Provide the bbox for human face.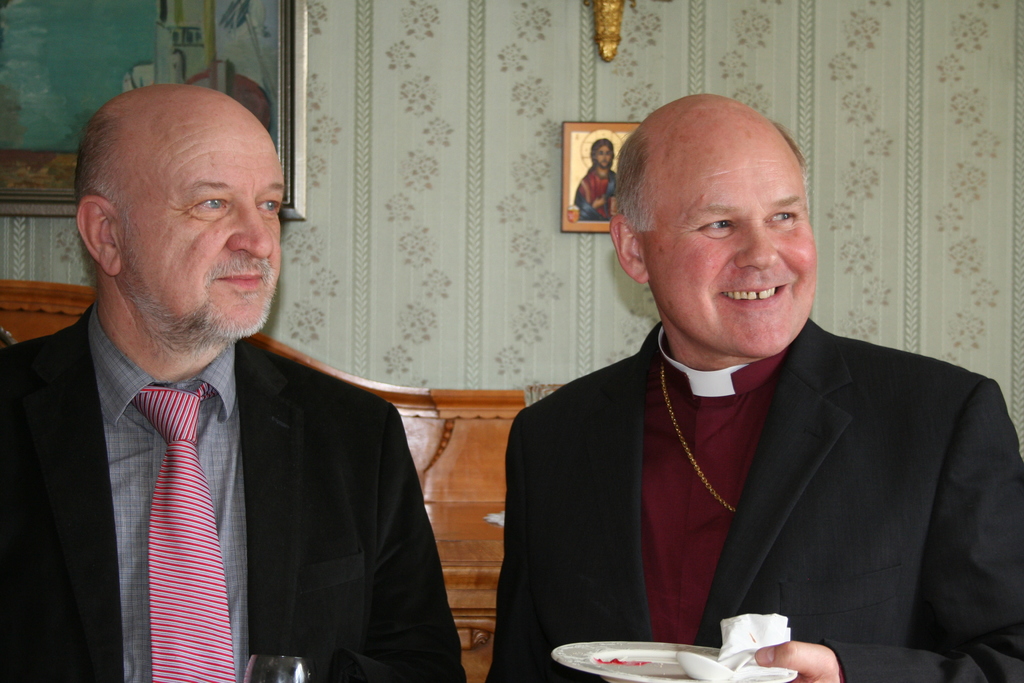
[left=595, top=142, right=614, bottom=161].
